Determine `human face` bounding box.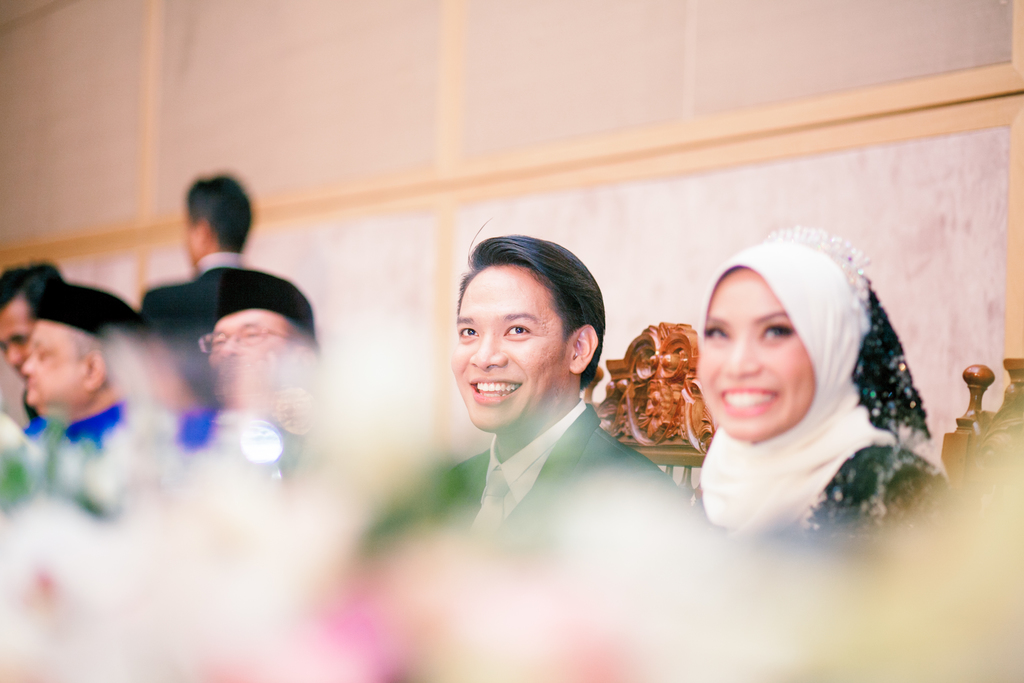
Determined: {"left": 456, "top": 270, "right": 559, "bottom": 426}.
